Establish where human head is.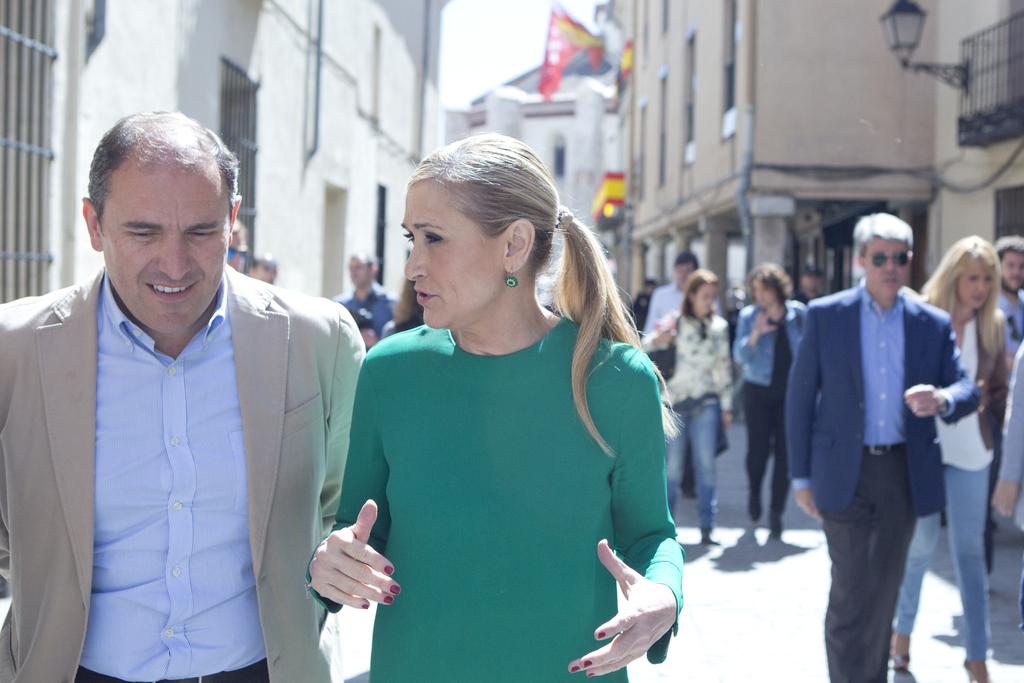
Established at rect(851, 212, 918, 303).
